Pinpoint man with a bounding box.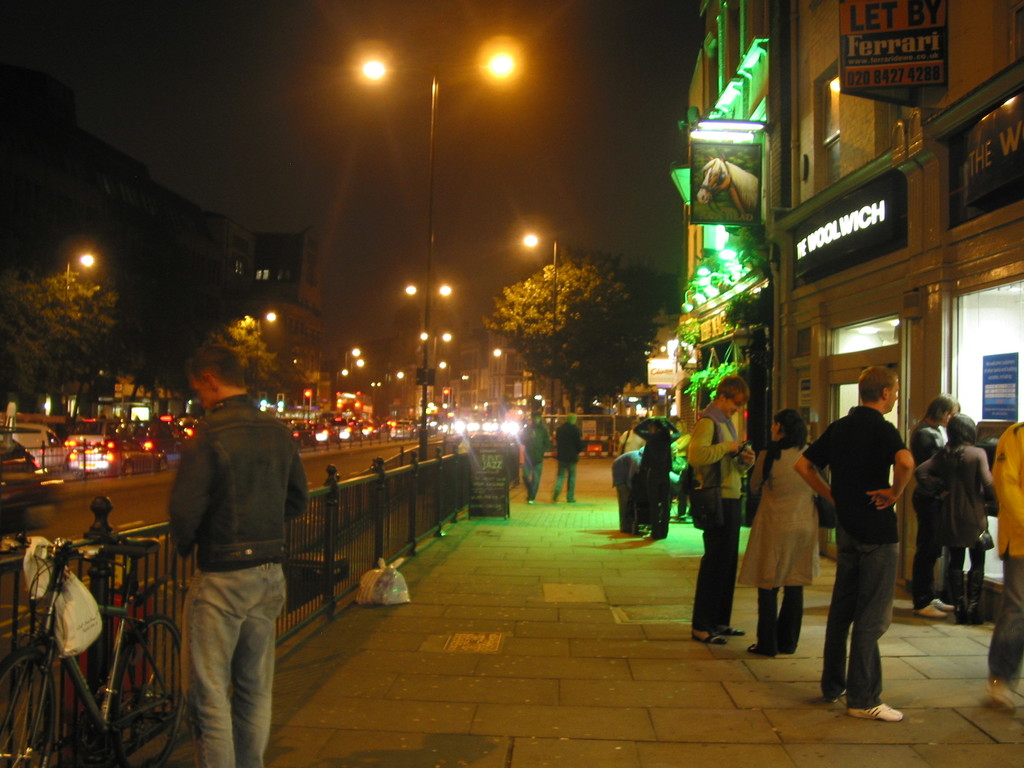
bbox=(616, 416, 645, 457).
